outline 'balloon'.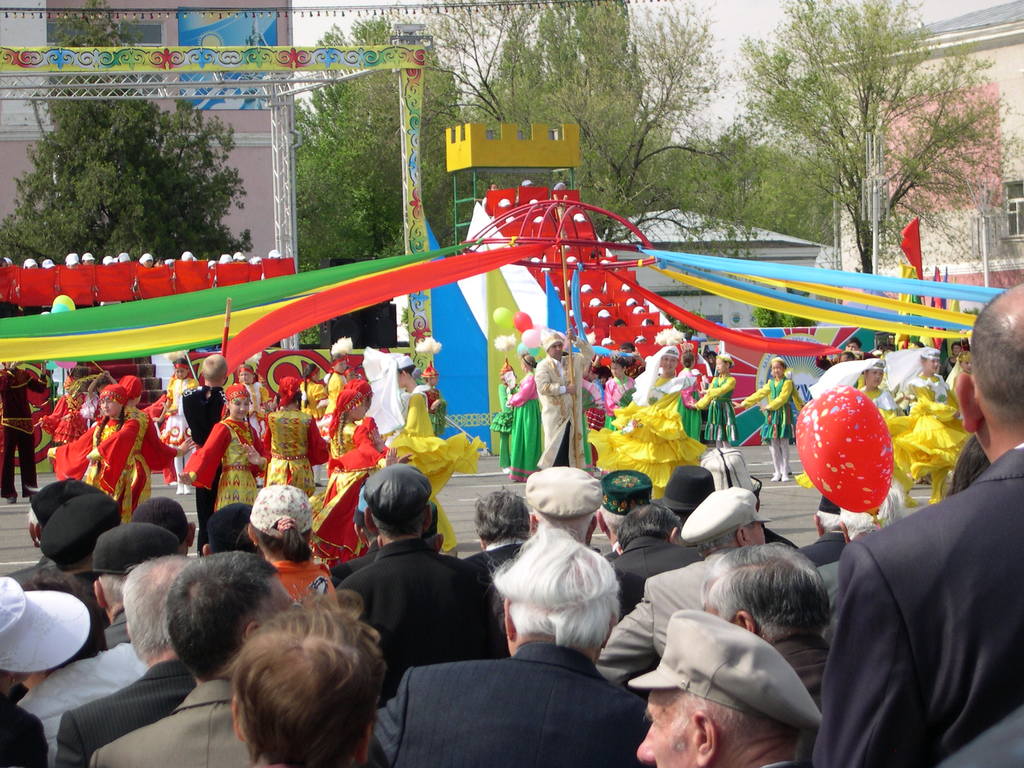
Outline: pyautogui.locateOnScreen(52, 359, 75, 367).
